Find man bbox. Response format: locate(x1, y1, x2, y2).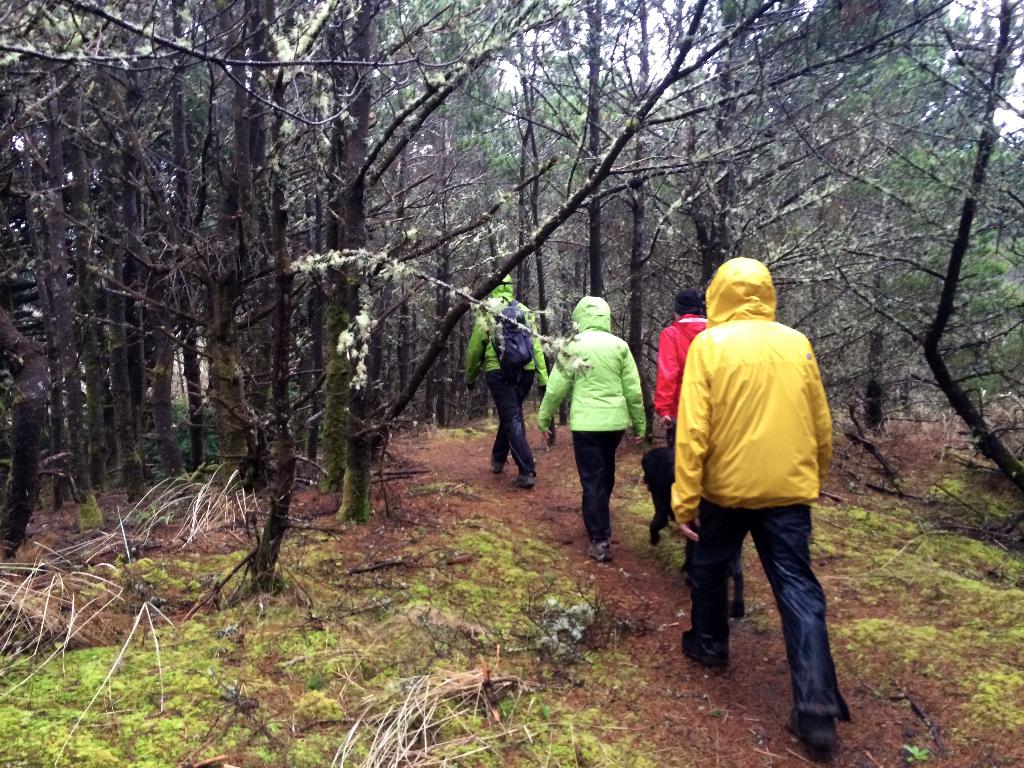
locate(669, 257, 856, 753).
